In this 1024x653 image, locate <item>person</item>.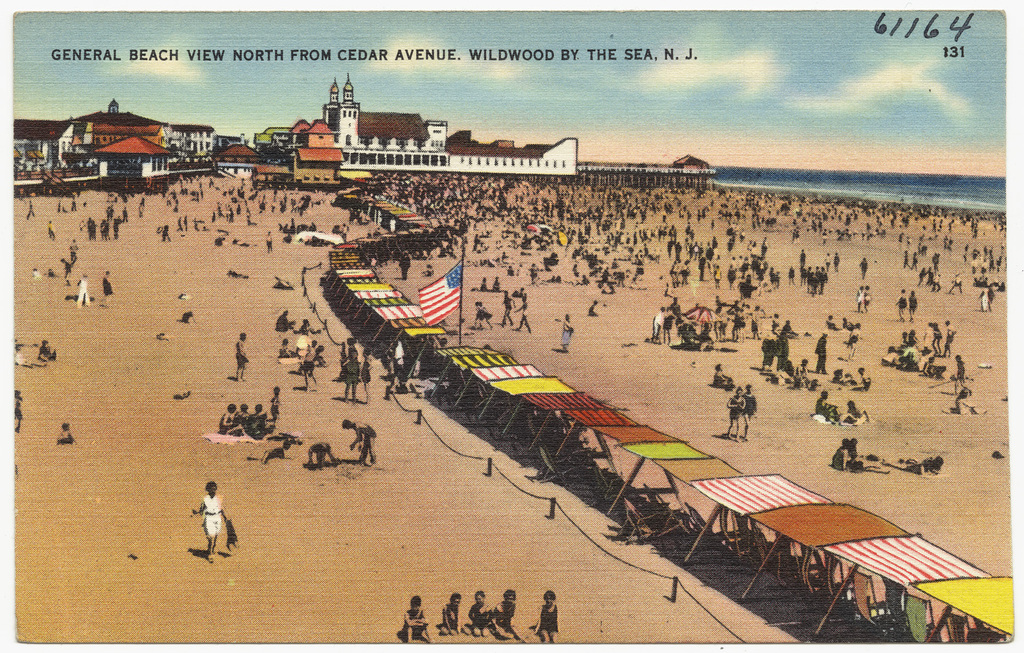
Bounding box: (343, 418, 375, 464).
